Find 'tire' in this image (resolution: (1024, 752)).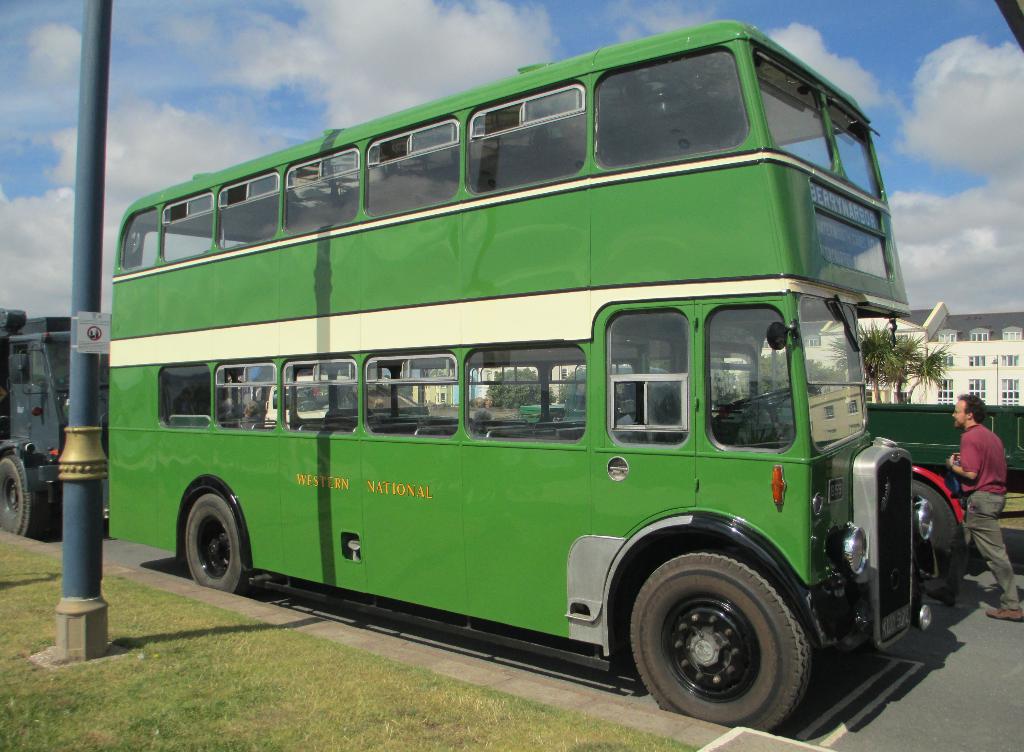
630 546 815 732.
